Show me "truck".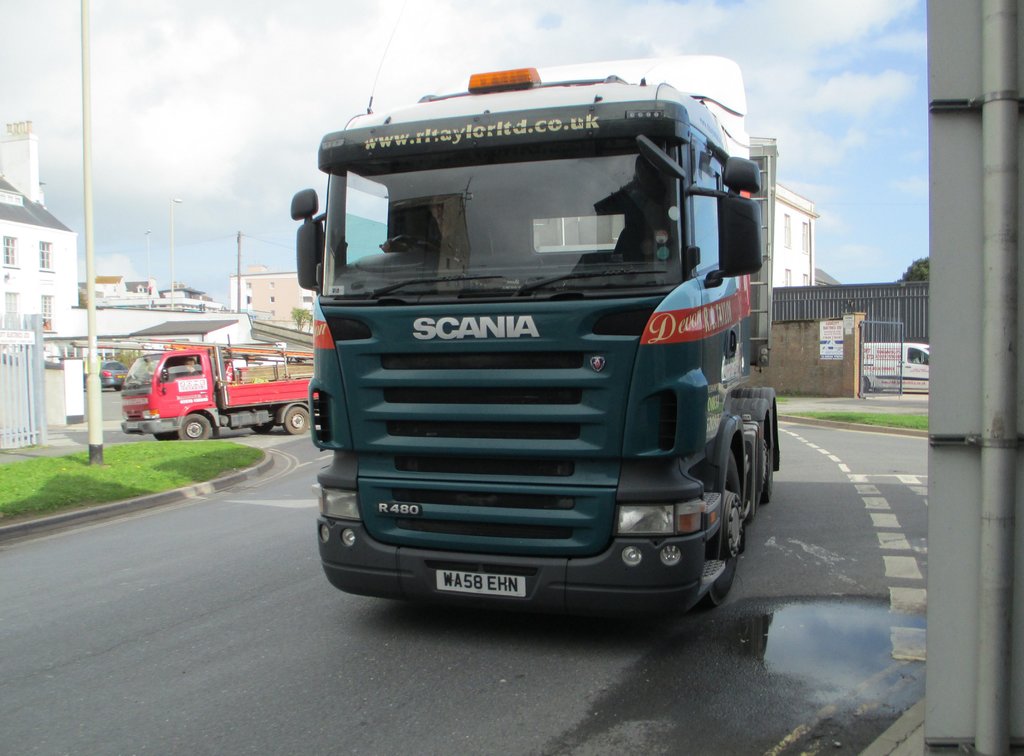
"truck" is here: <region>298, 49, 780, 612</region>.
